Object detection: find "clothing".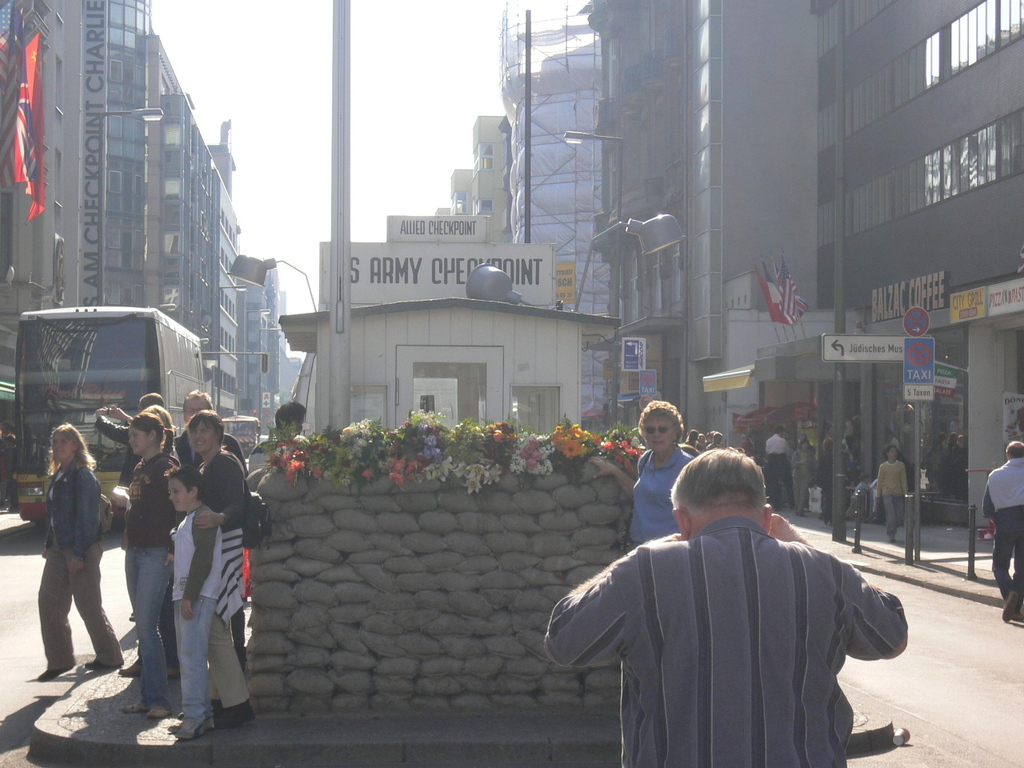
<bbox>836, 452, 862, 502</bbox>.
